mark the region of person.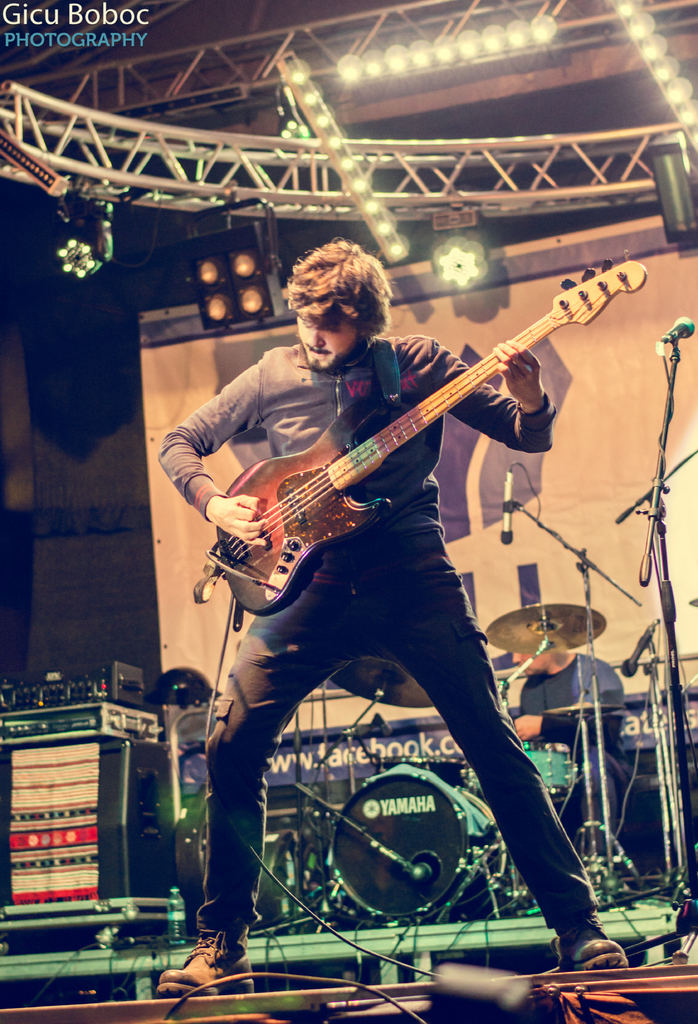
Region: box=[155, 239, 628, 987].
